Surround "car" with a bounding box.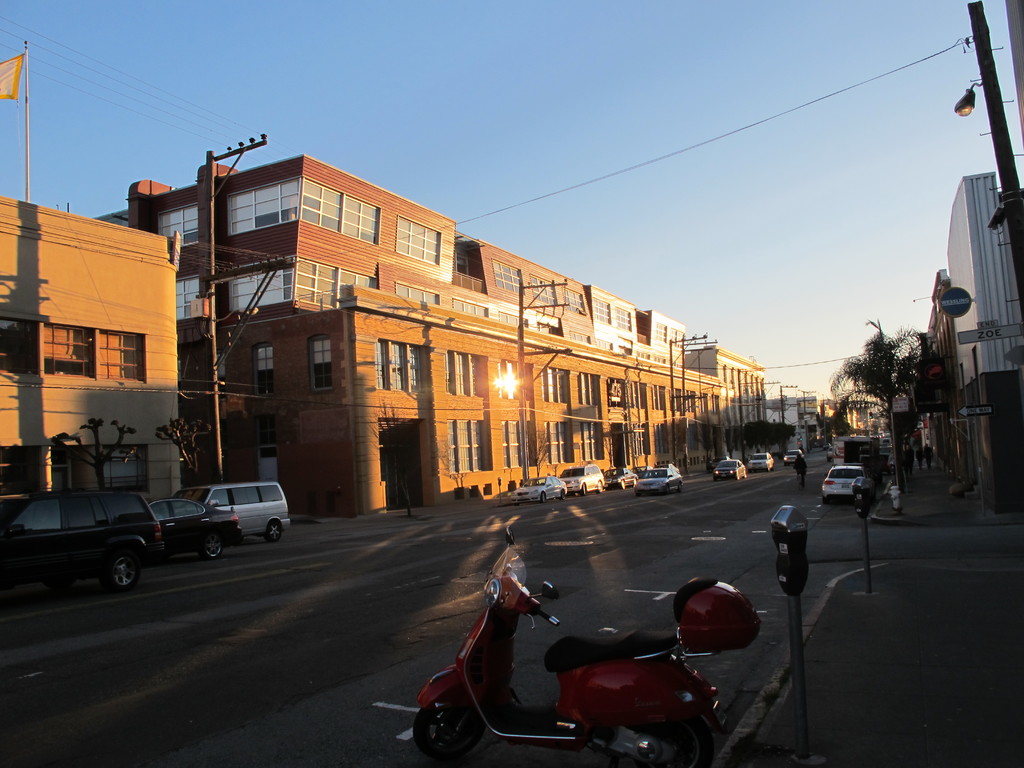
<bbox>564, 461, 601, 495</bbox>.
